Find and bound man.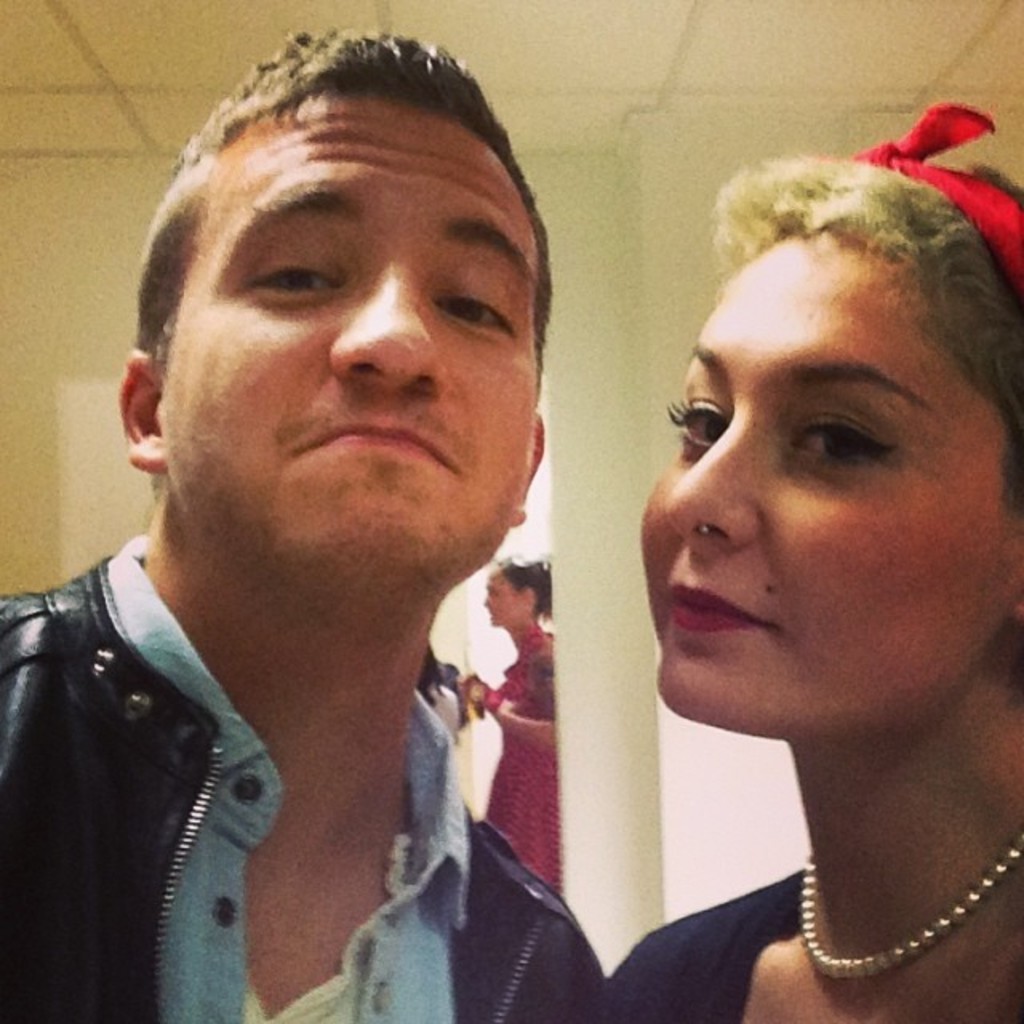
Bound: [0, 37, 696, 1019].
